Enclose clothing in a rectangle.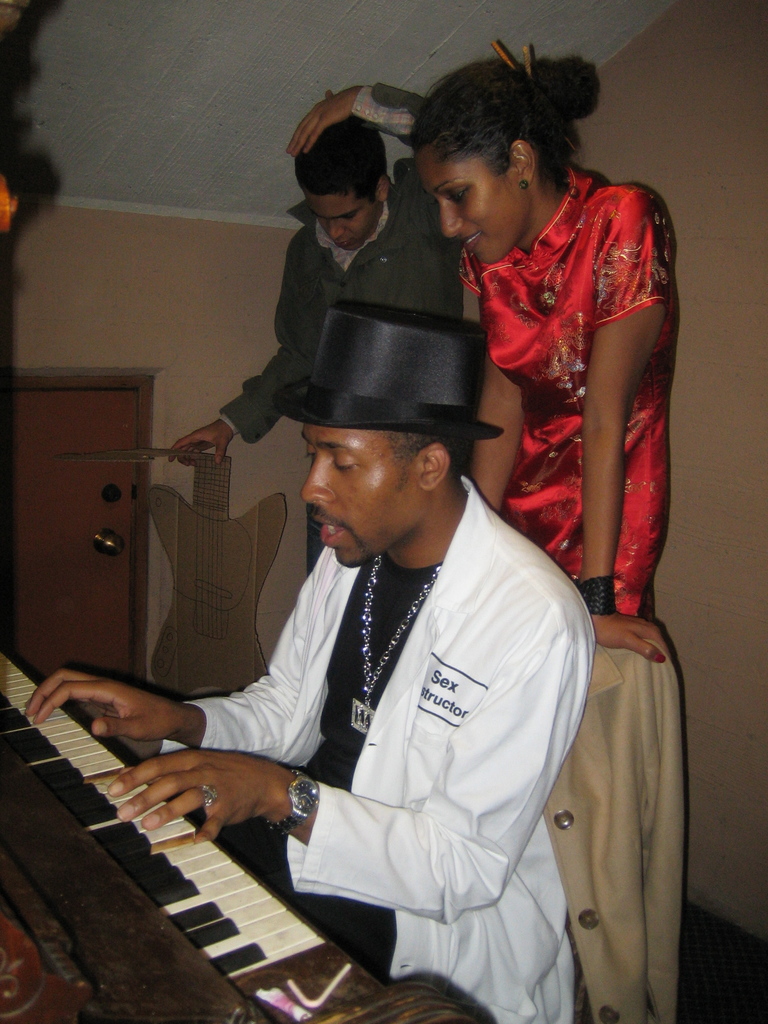
region(219, 84, 493, 574).
